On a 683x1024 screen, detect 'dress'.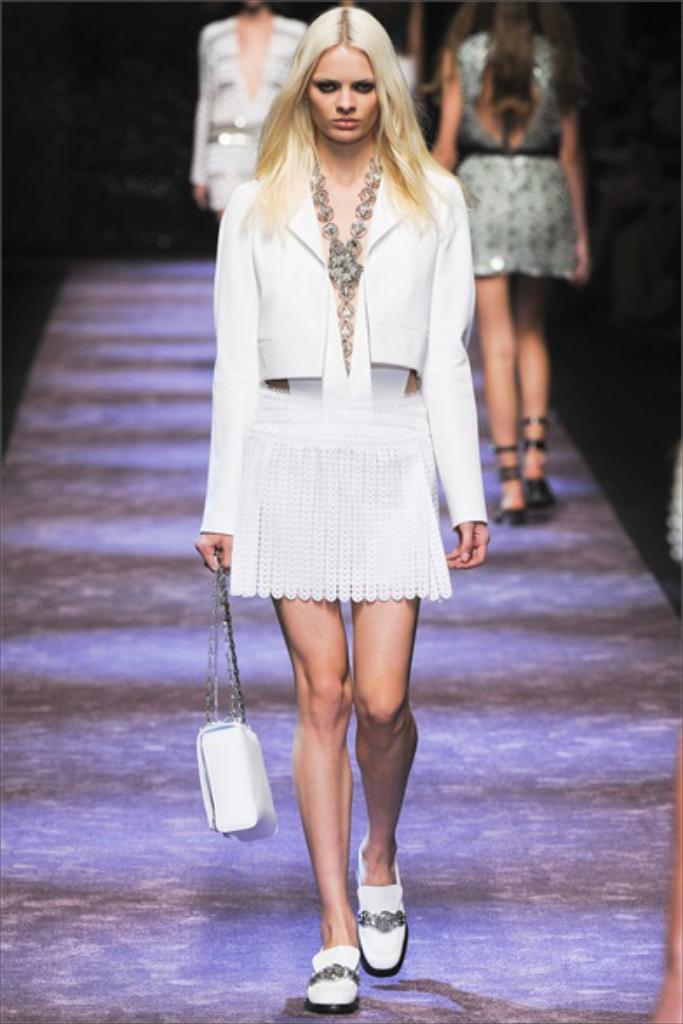
<box>188,113,495,587</box>.
